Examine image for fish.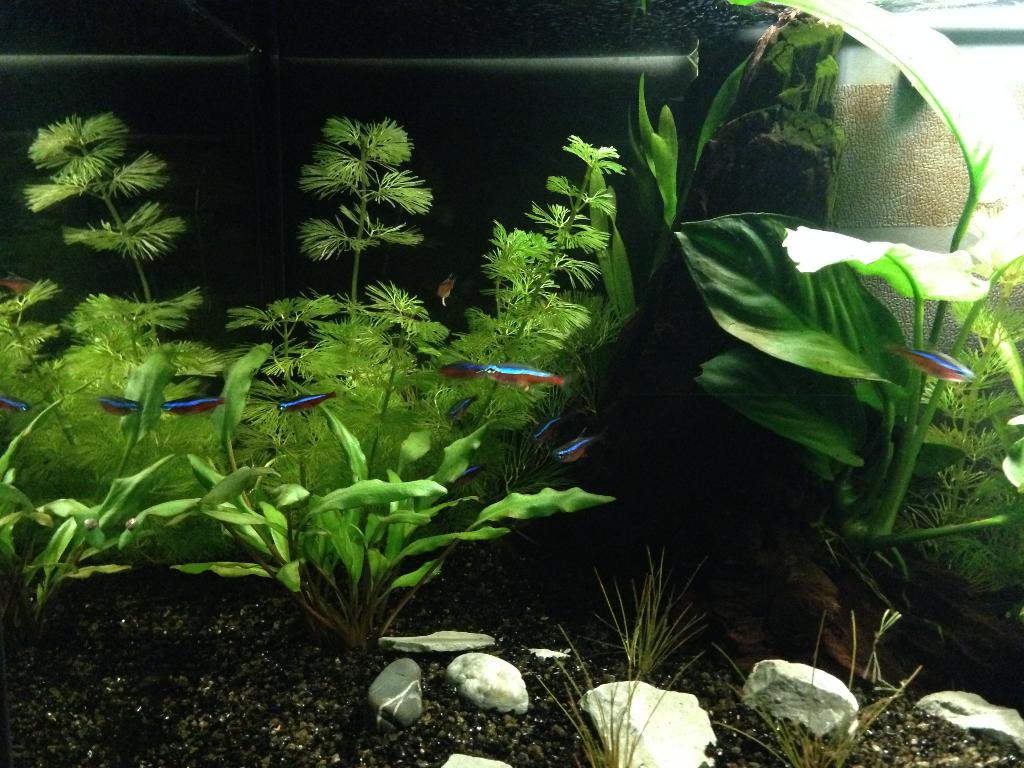
Examination result: left=0, top=390, right=29, bottom=417.
